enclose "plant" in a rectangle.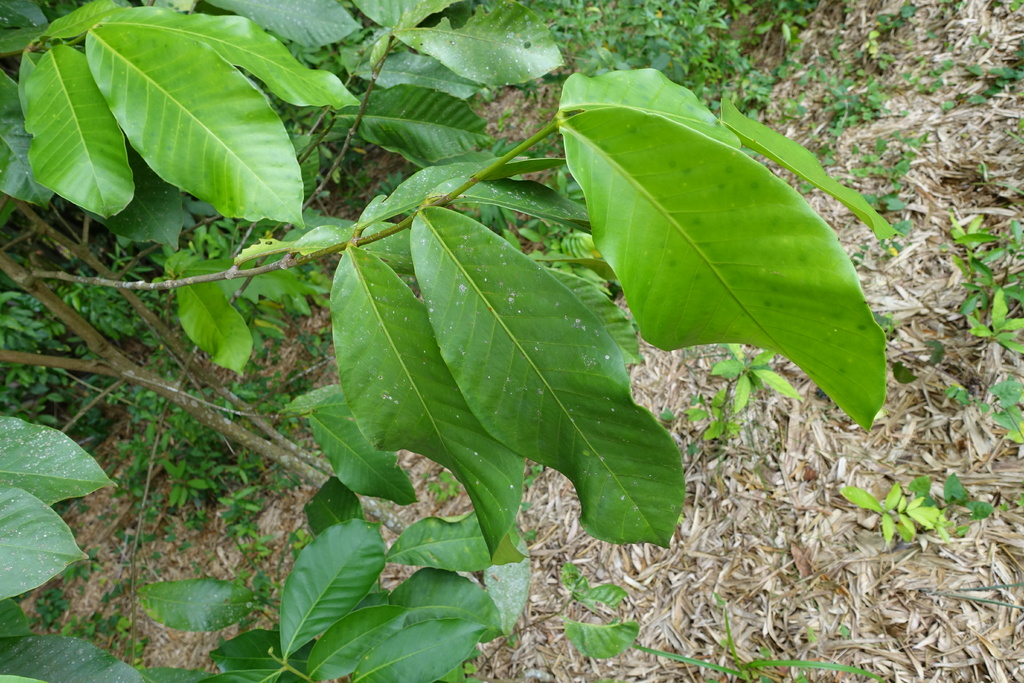
bbox=[855, 484, 941, 548].
